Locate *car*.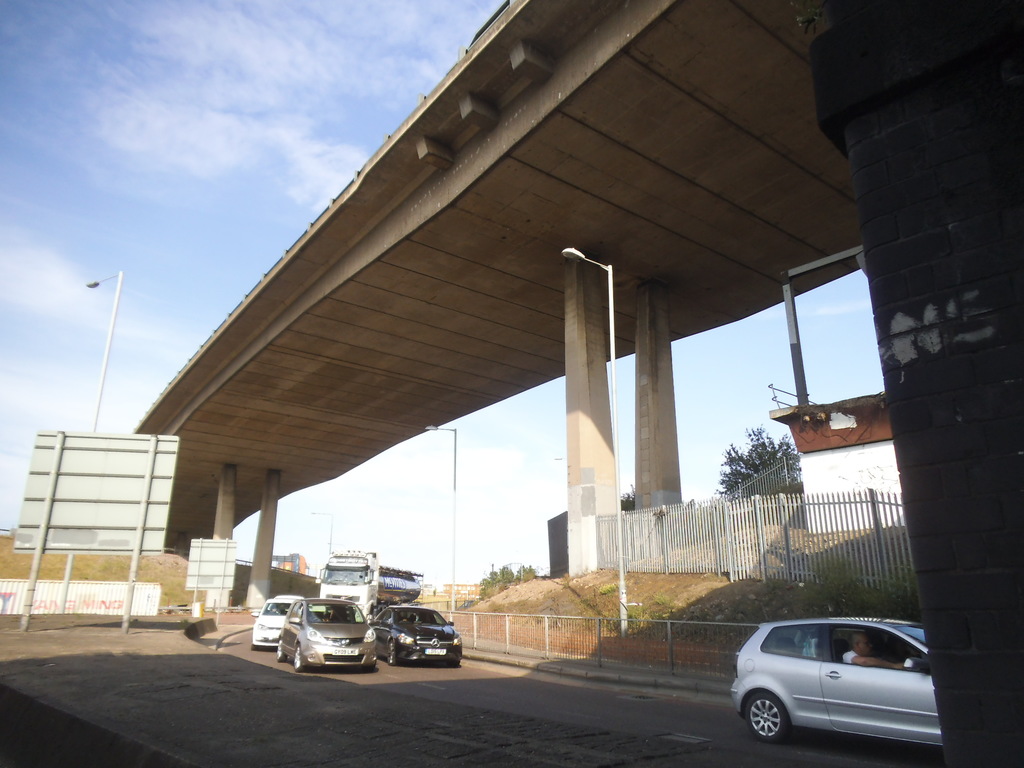
Bounding box: (273,601,372,668).
